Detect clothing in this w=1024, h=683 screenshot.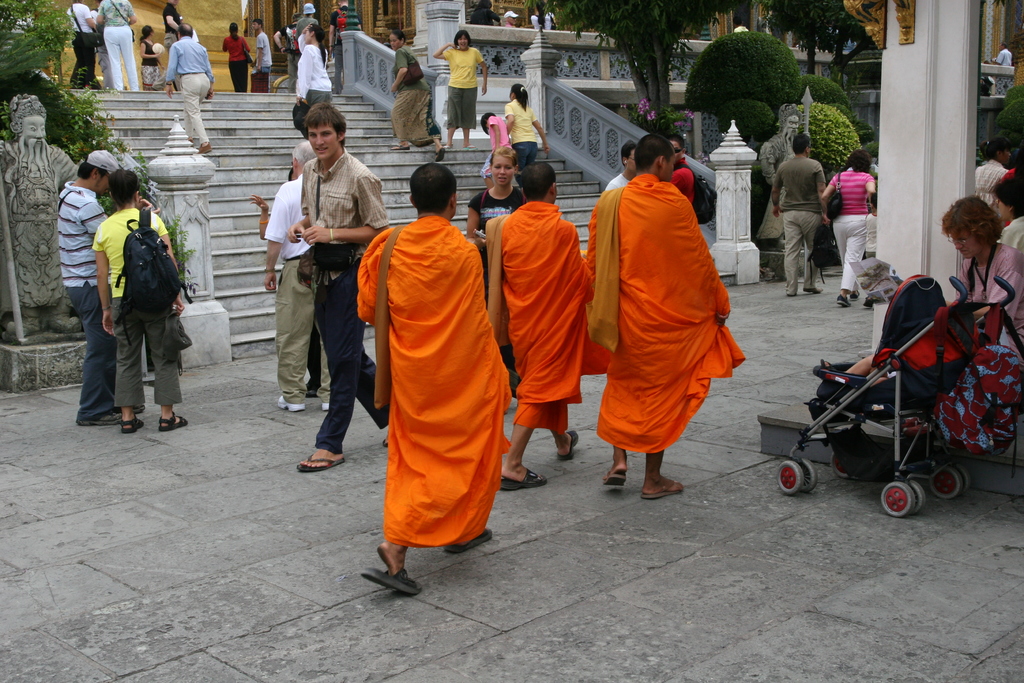
Detection: x1=505 y1=195 x2=618 y2=424.
